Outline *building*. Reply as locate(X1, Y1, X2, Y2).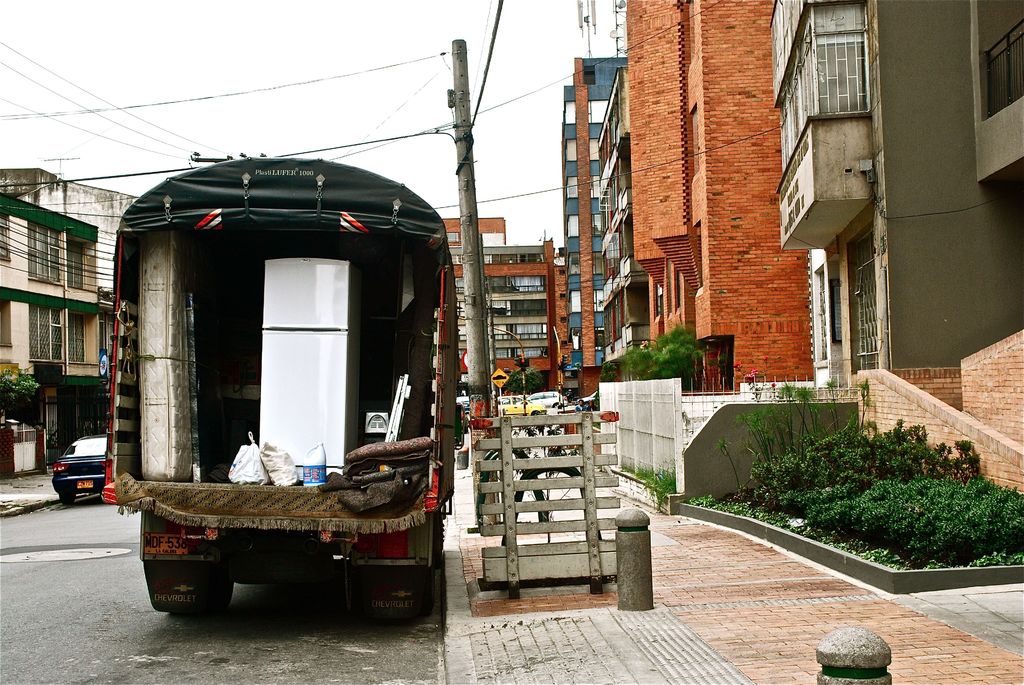
locate(447, 218, 557, 398).
